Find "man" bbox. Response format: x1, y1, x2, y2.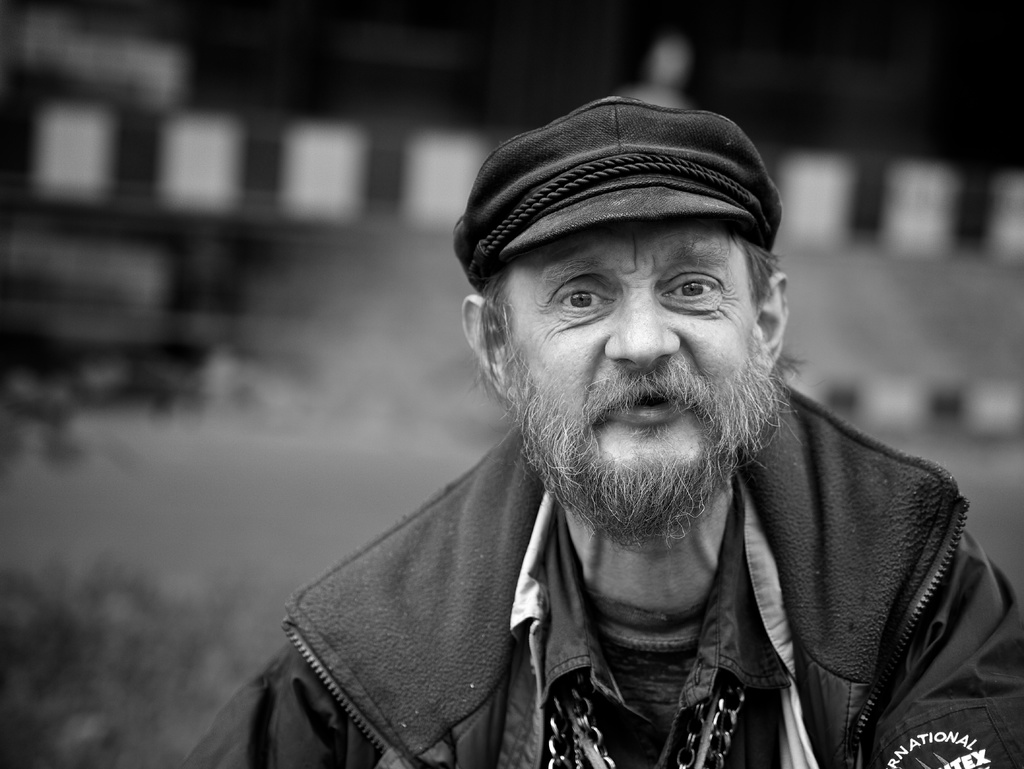
229, 97, 1002, 768.
